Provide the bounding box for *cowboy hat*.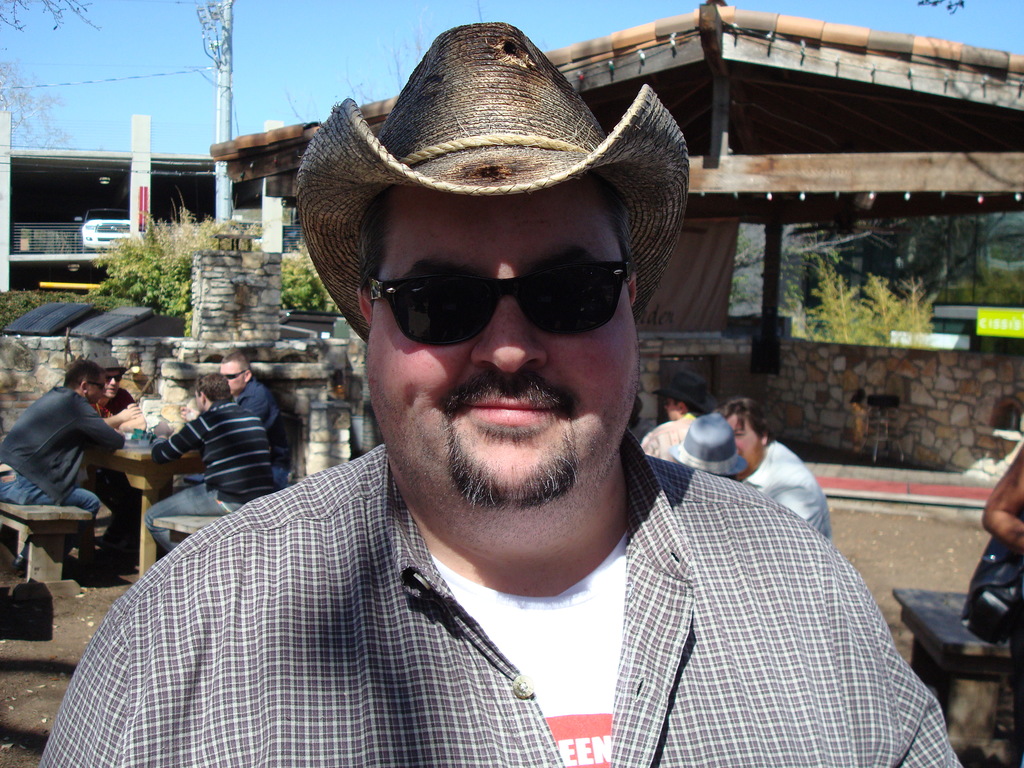
<box>649,371,722,416</box>.
